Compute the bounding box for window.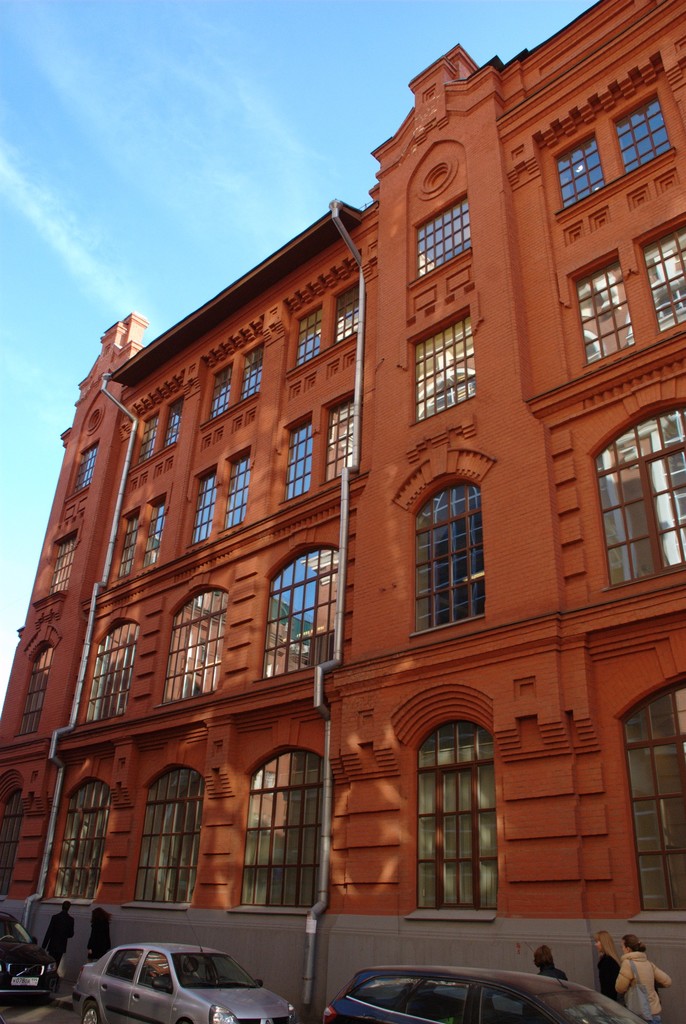
[x1=244, y1=362, x2=266, y2=414].
